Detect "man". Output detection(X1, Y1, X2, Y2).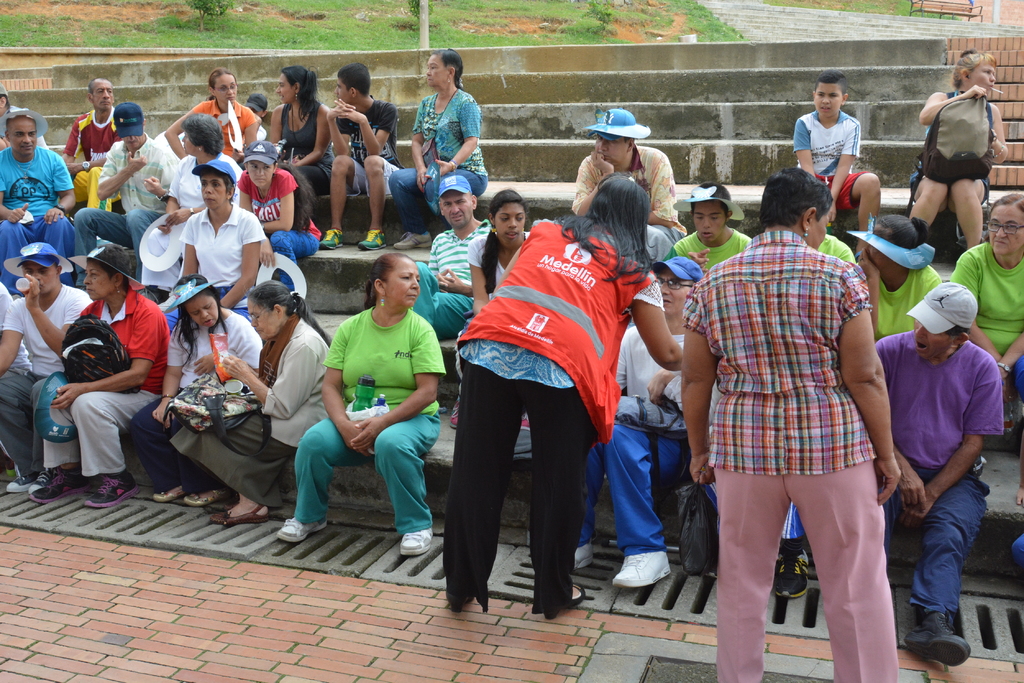
detection(76, 101, 178, 301).
